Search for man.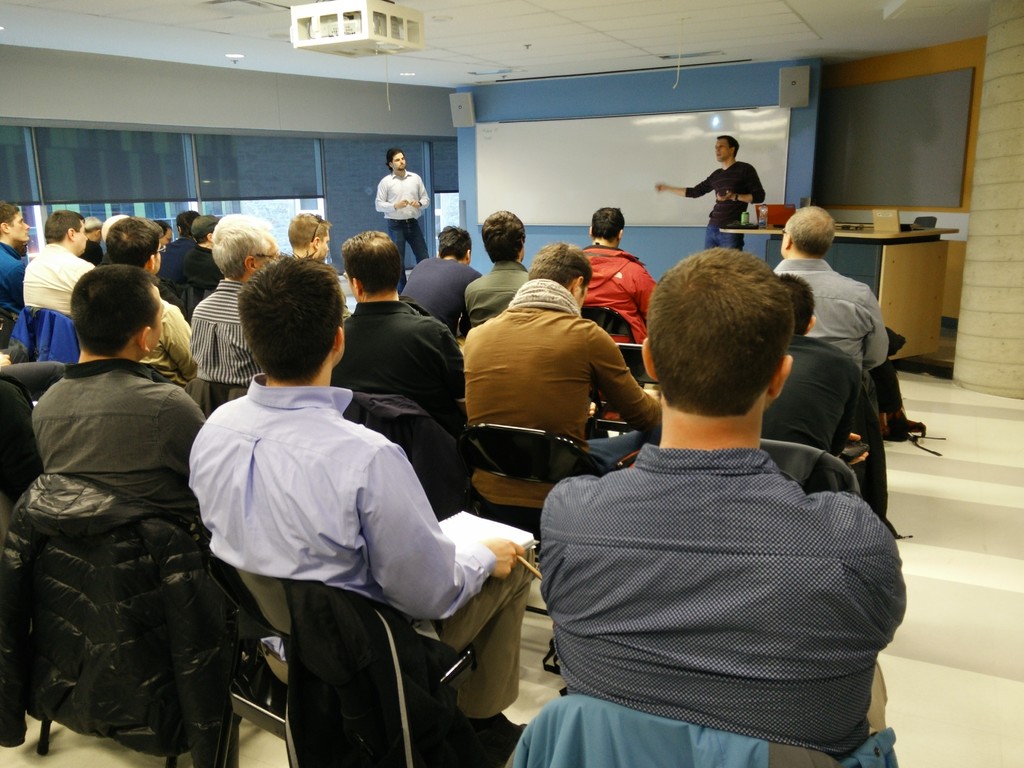
Found at bbox(186, 202, 276, 394).
